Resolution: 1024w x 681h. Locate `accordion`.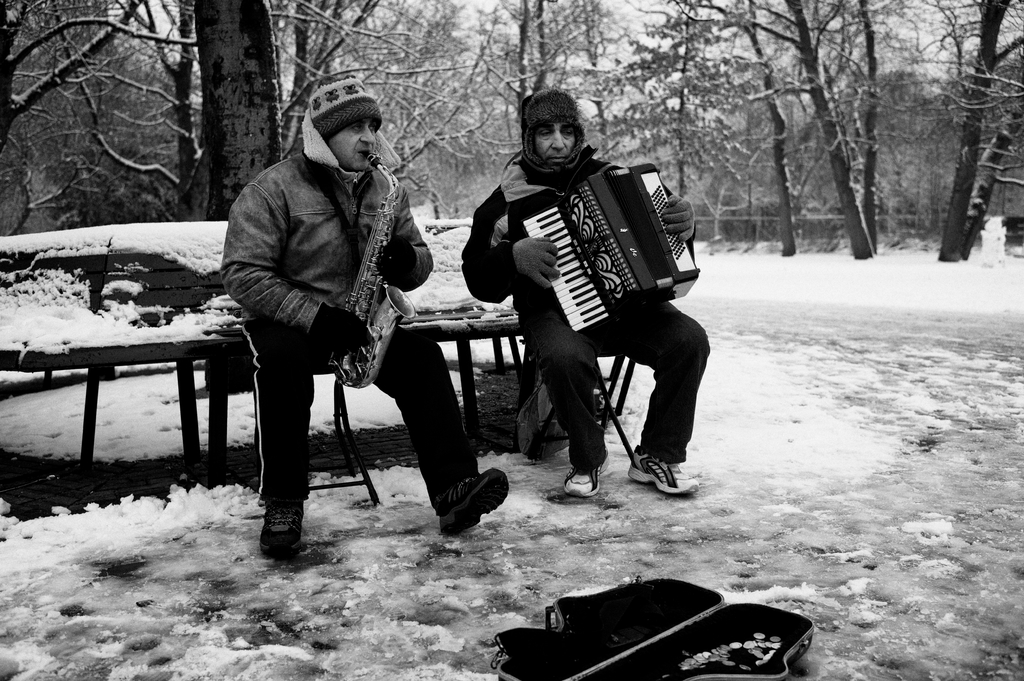
480, 163, 694, 341.
